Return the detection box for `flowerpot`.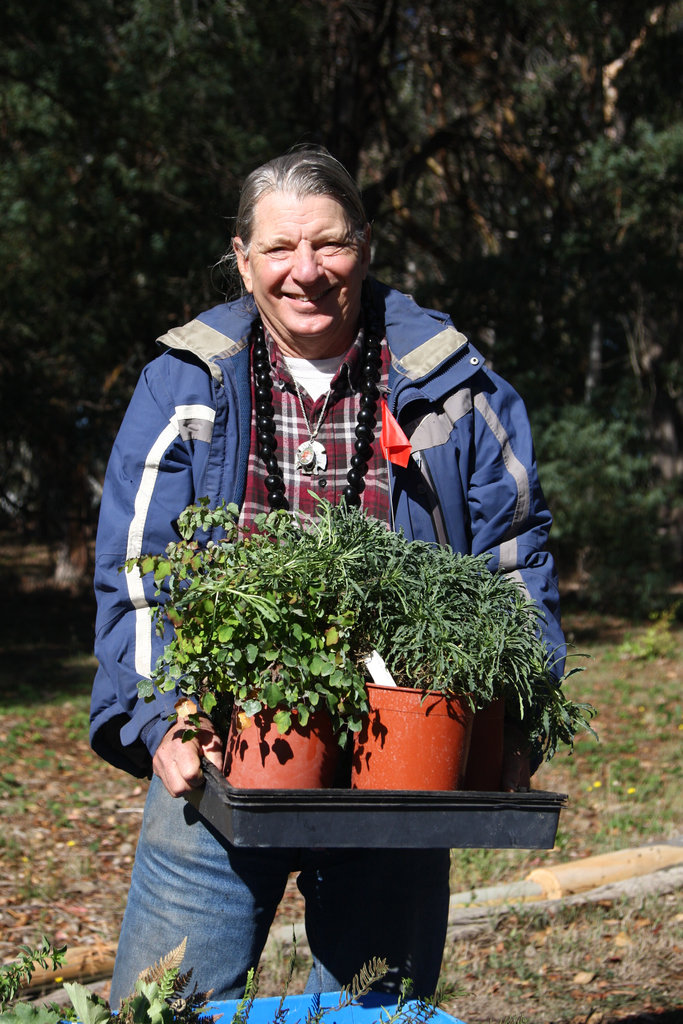
<box>358,664,503,802</box>.
